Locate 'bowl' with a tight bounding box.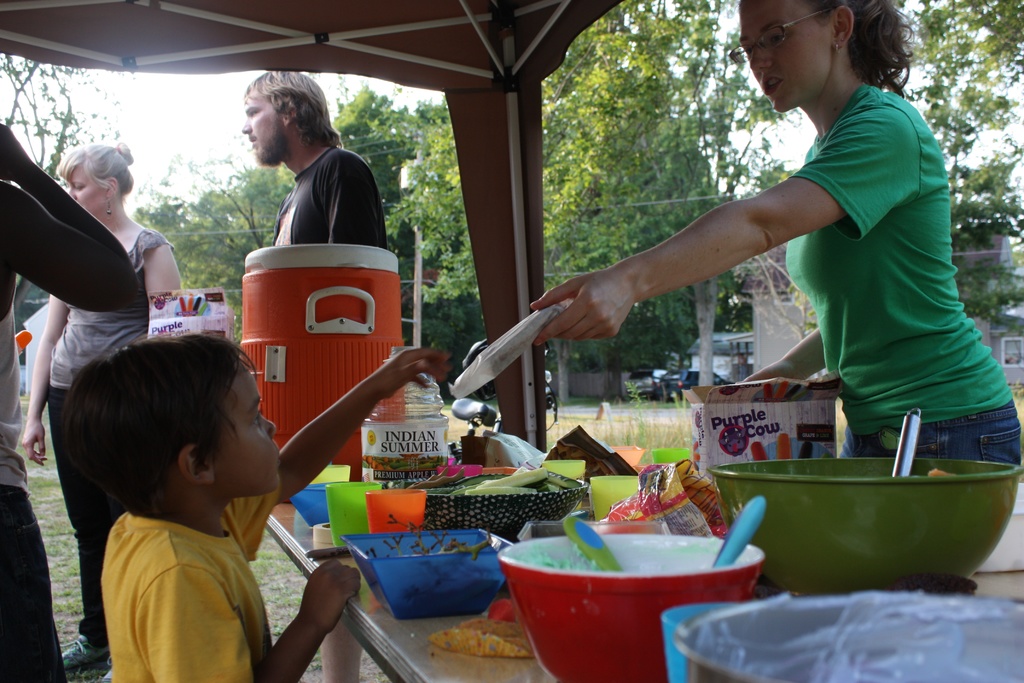
bbox(346, 531, 512, 620).
